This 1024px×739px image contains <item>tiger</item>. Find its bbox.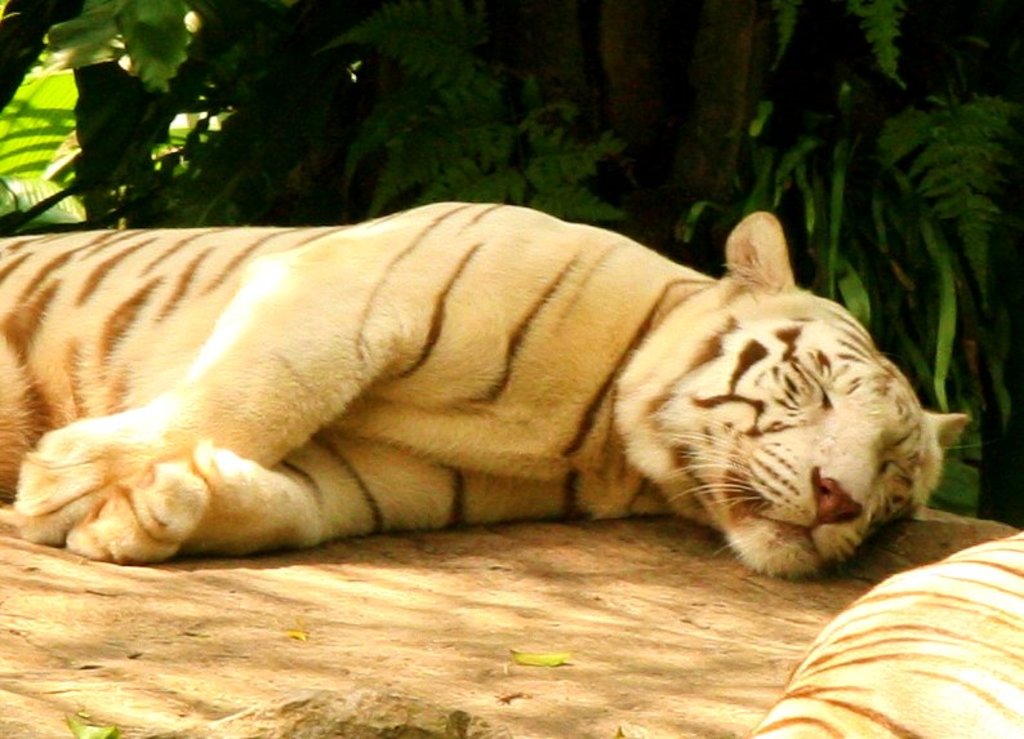
0, 201, 970, 582.
